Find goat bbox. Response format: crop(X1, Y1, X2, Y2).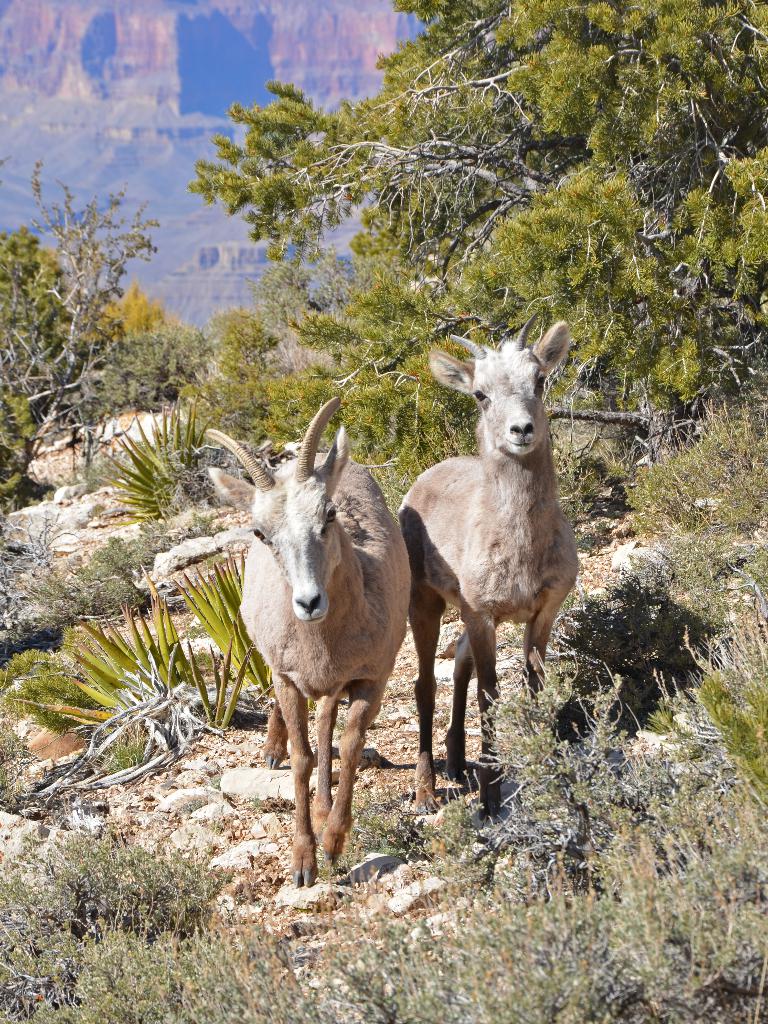
crop(228, 401, 408, 897).
